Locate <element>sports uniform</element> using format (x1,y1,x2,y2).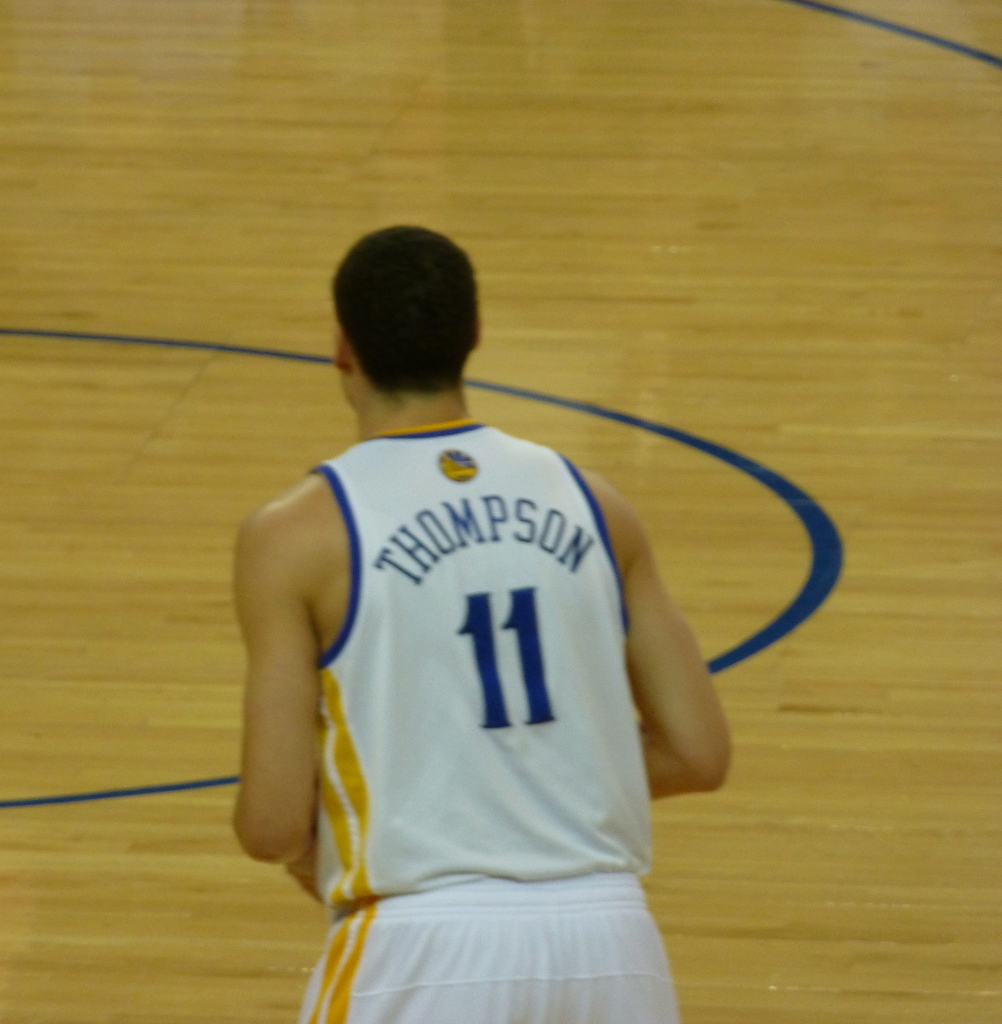
(280,404,707,1014).
